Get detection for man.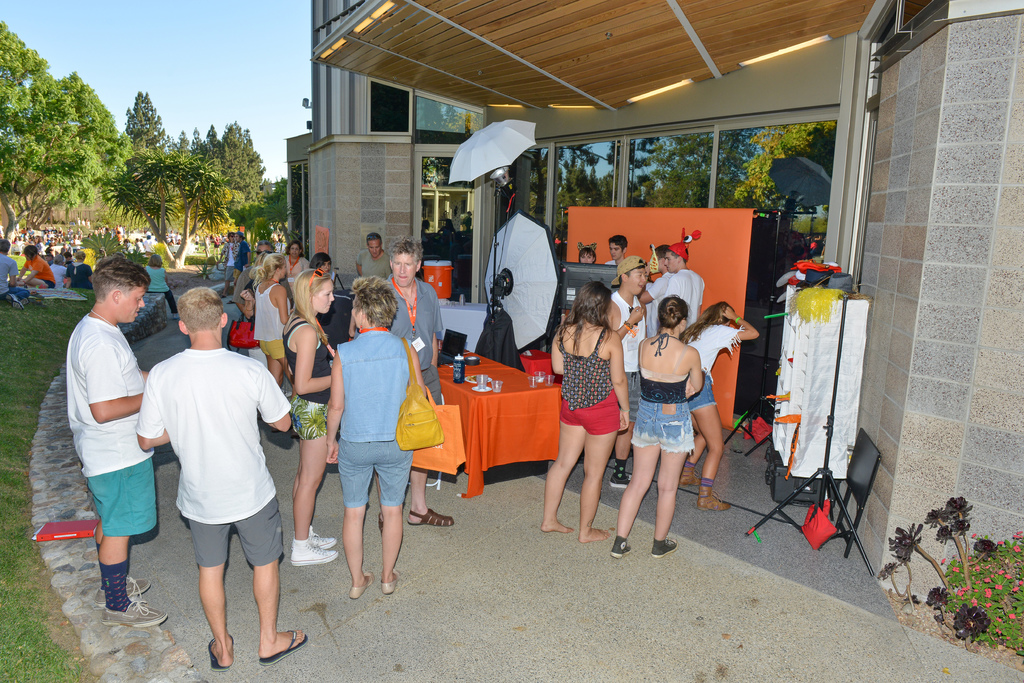
Detection: bbox=(378, 239, 455, 537).
